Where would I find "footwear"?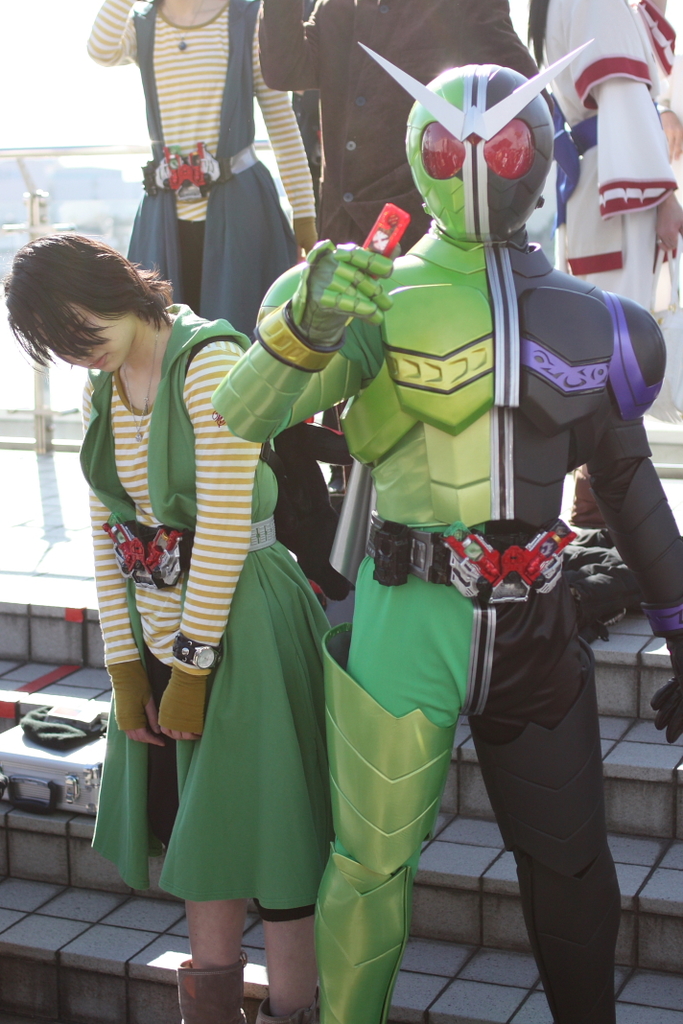
At 174 951 243 1023.
